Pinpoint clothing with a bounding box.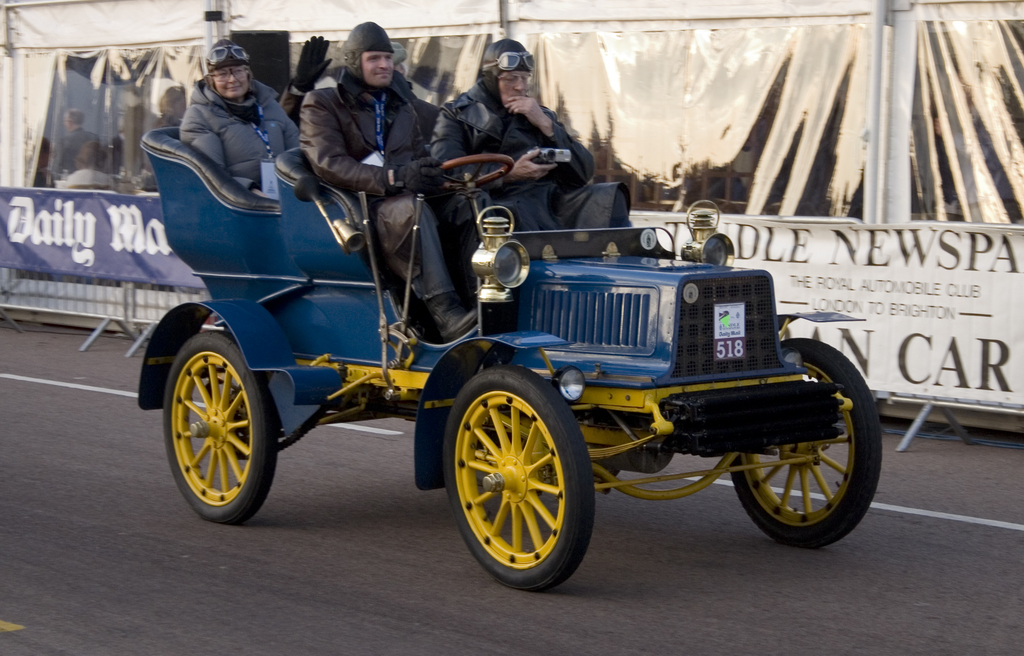
l=301, t=61, r=472, b=331.
